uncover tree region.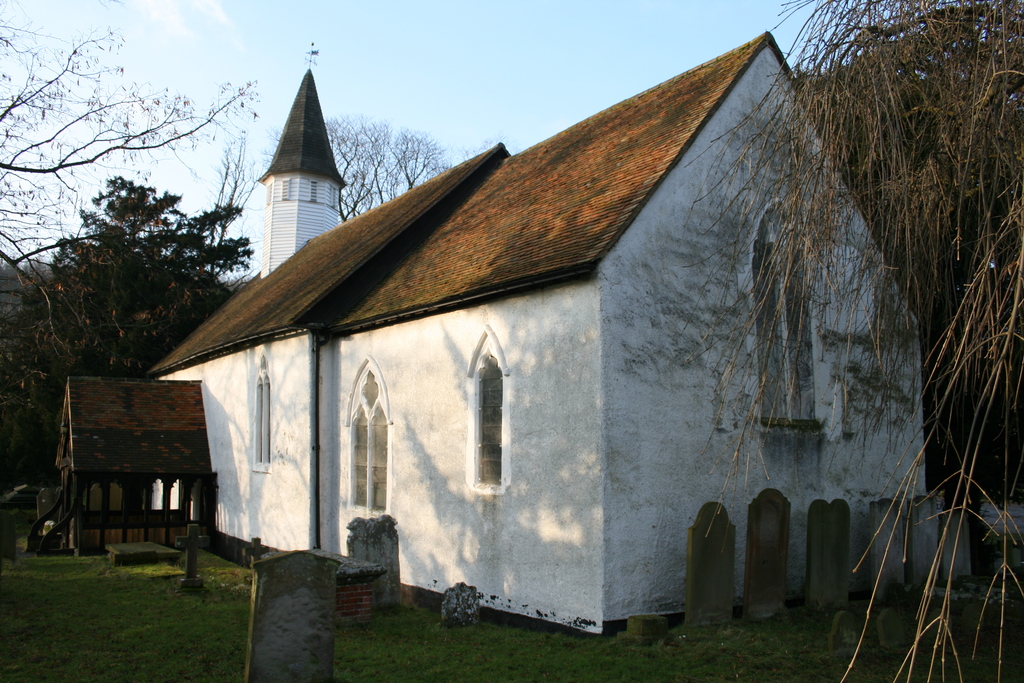
Uncovered: (x1=0, y1=9, x2=273, y2=391).
